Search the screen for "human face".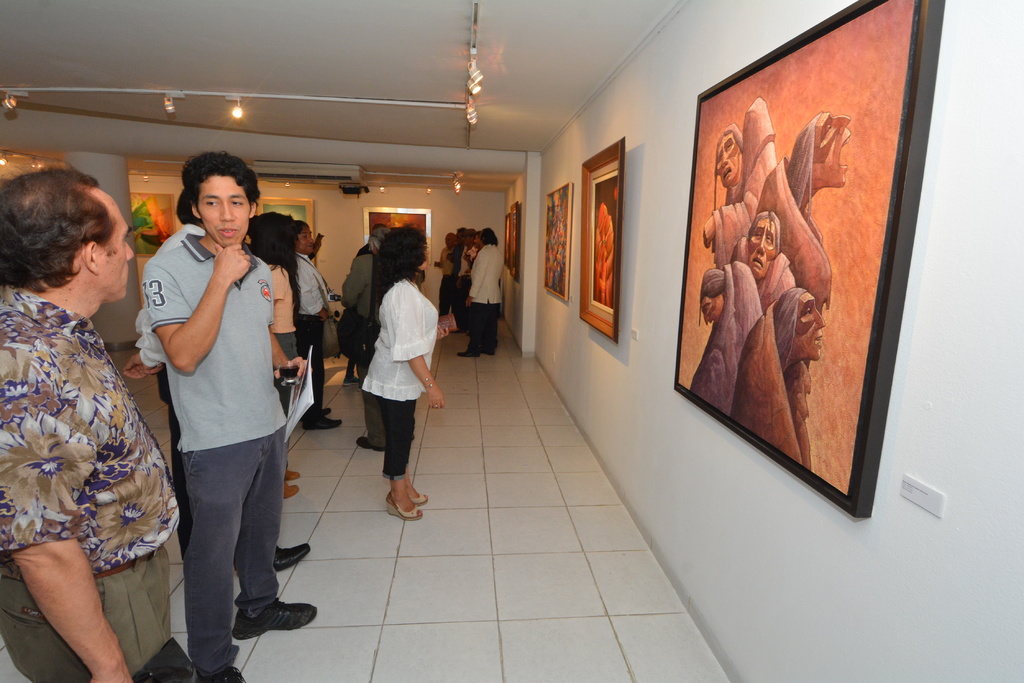
Found at (left=750, top=216, right=779, bottom=272).
